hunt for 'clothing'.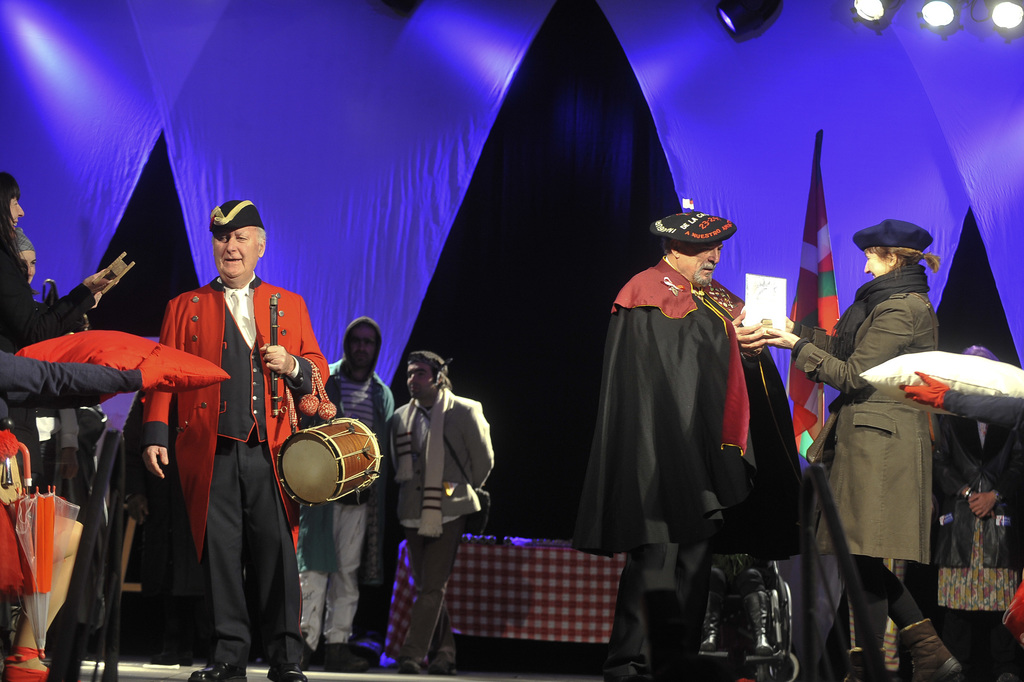
Hunted down at bbox=(2, 234, 101, 352).
